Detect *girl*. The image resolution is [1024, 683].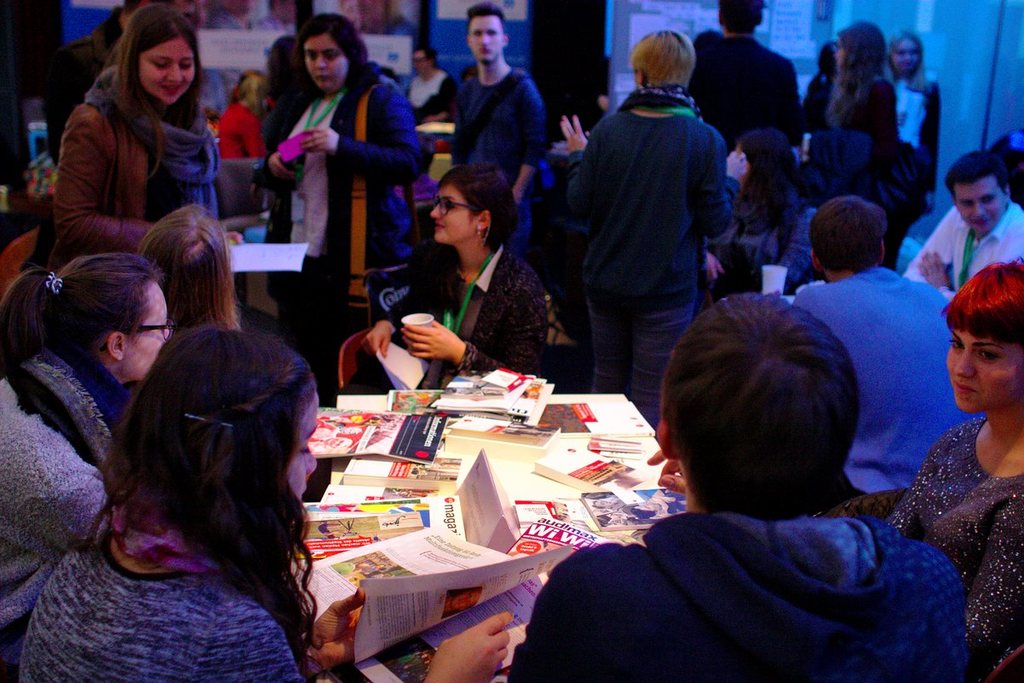
box=[18, 321, 511, 682].
